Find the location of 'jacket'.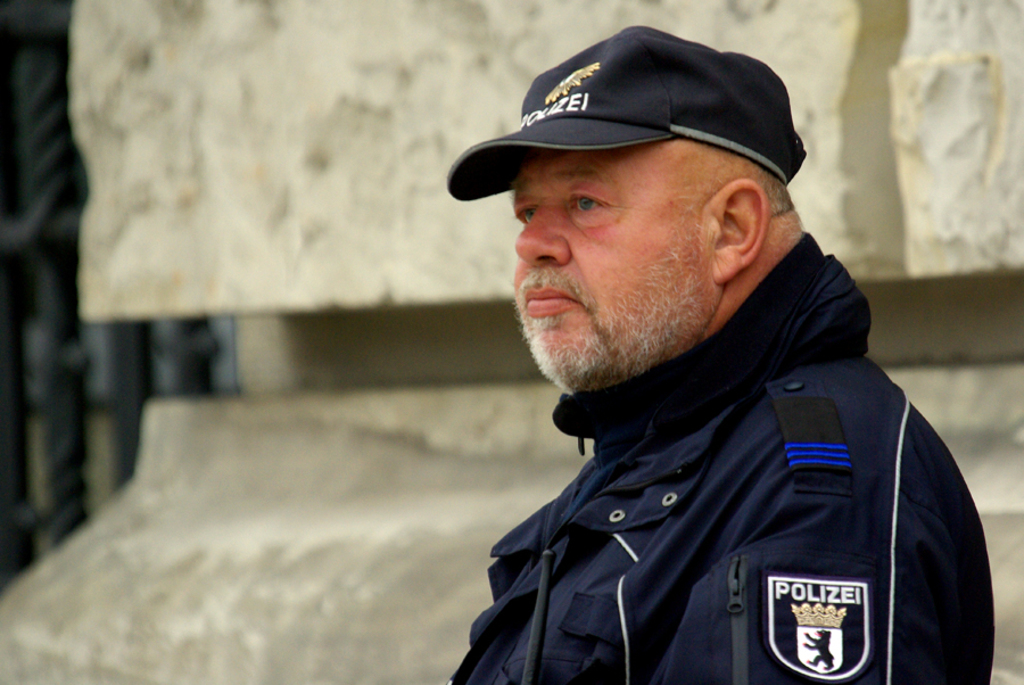
Location: l=420, t=294, r=1007, b=684.
